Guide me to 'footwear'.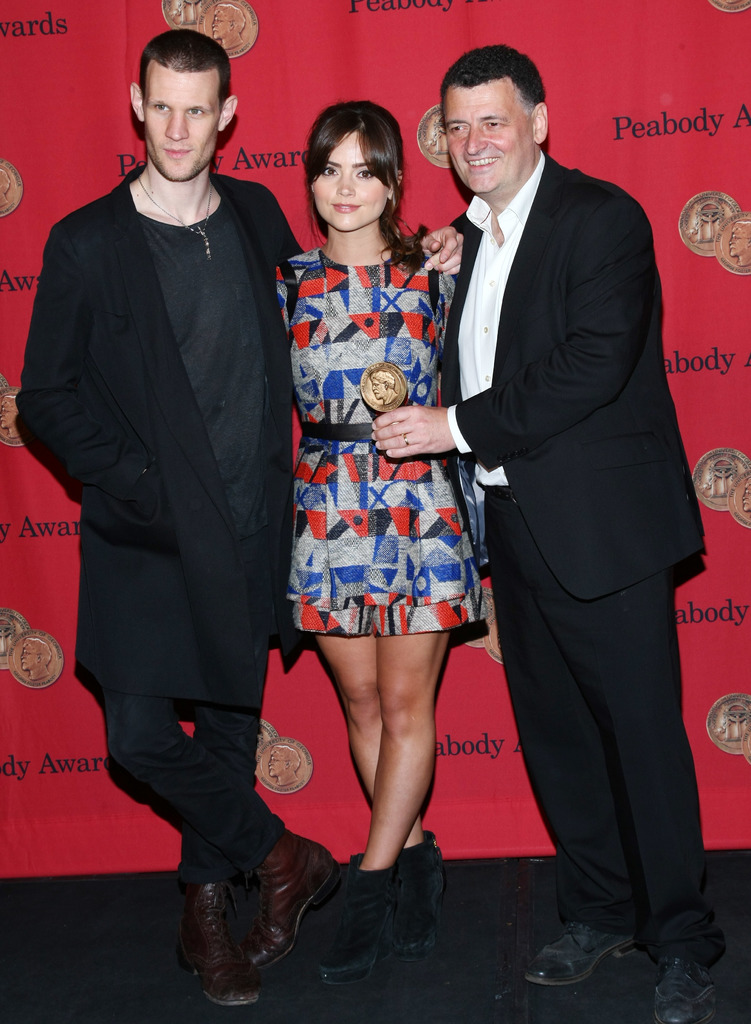
Guidance: rect(525, 916, 636, 988).
